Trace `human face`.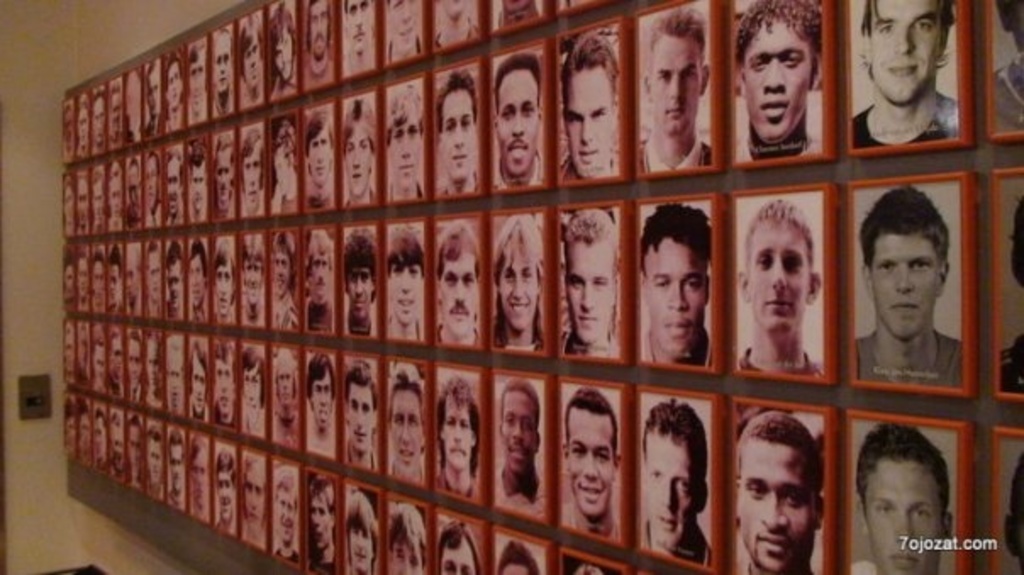
Traced to {"left": 192, "top": 339, "right": 207, "bottom": 404}.
